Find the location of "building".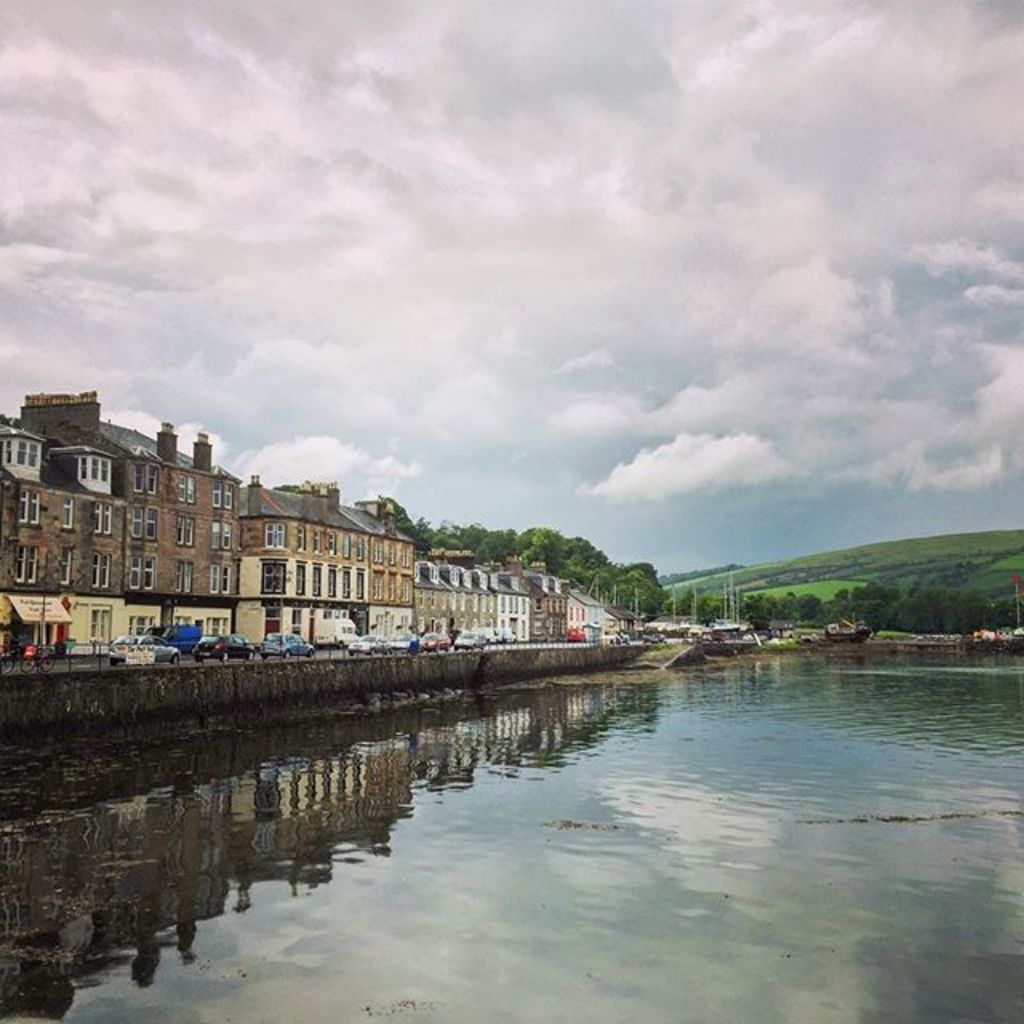
Location: bbox=[0, 392, 221, 659].
